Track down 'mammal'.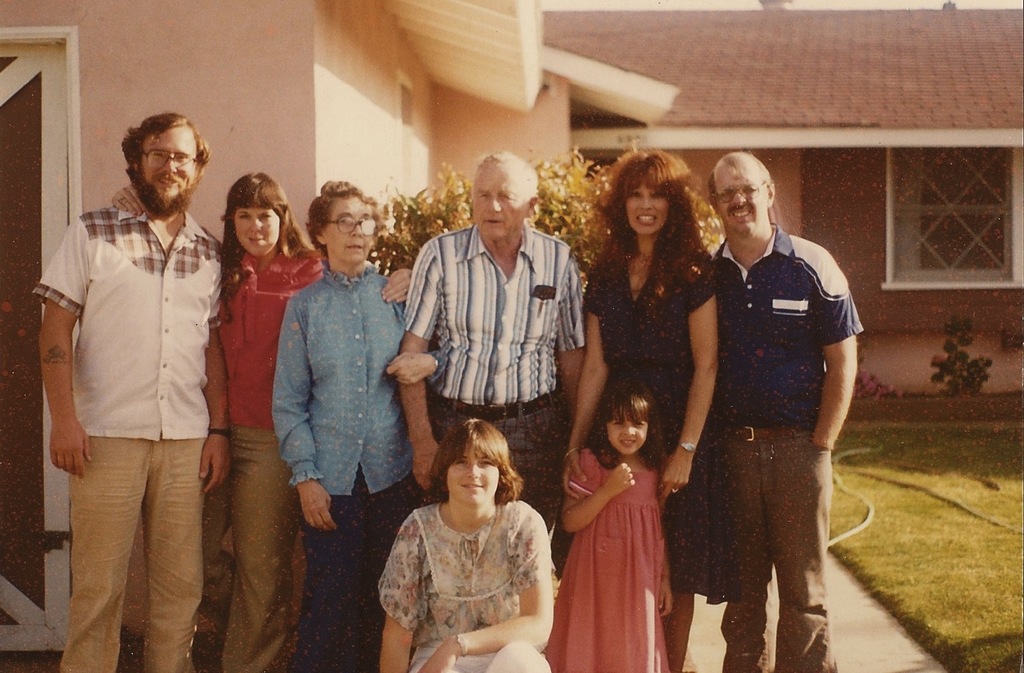
Tracked to locate(34, 111, 231, 672).
